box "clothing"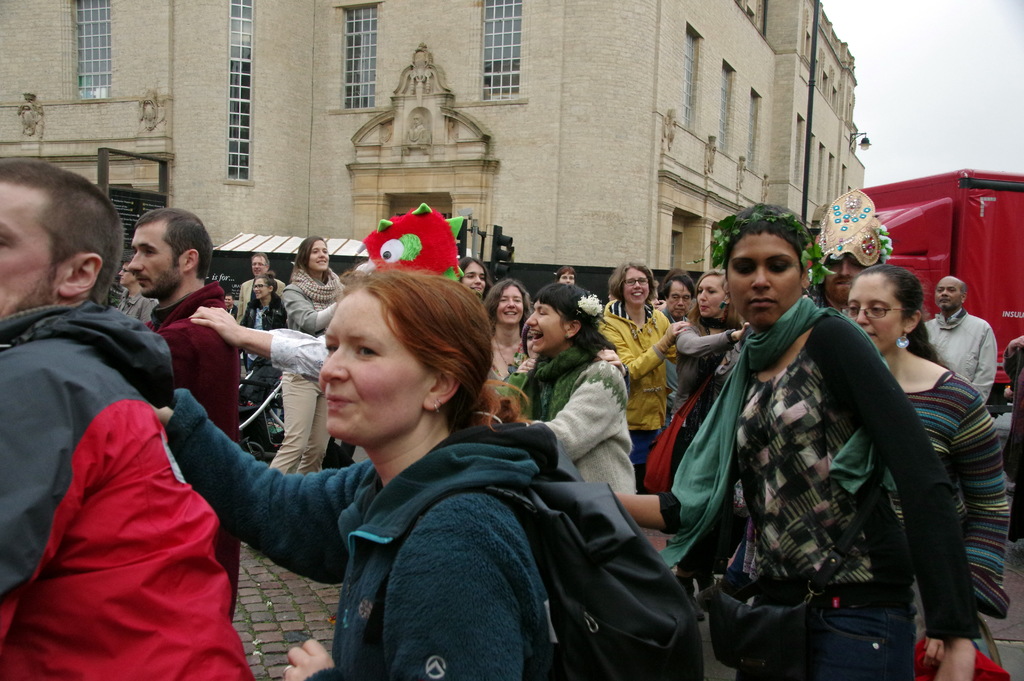
(left=484, top=320, right=541, bottom=388)
